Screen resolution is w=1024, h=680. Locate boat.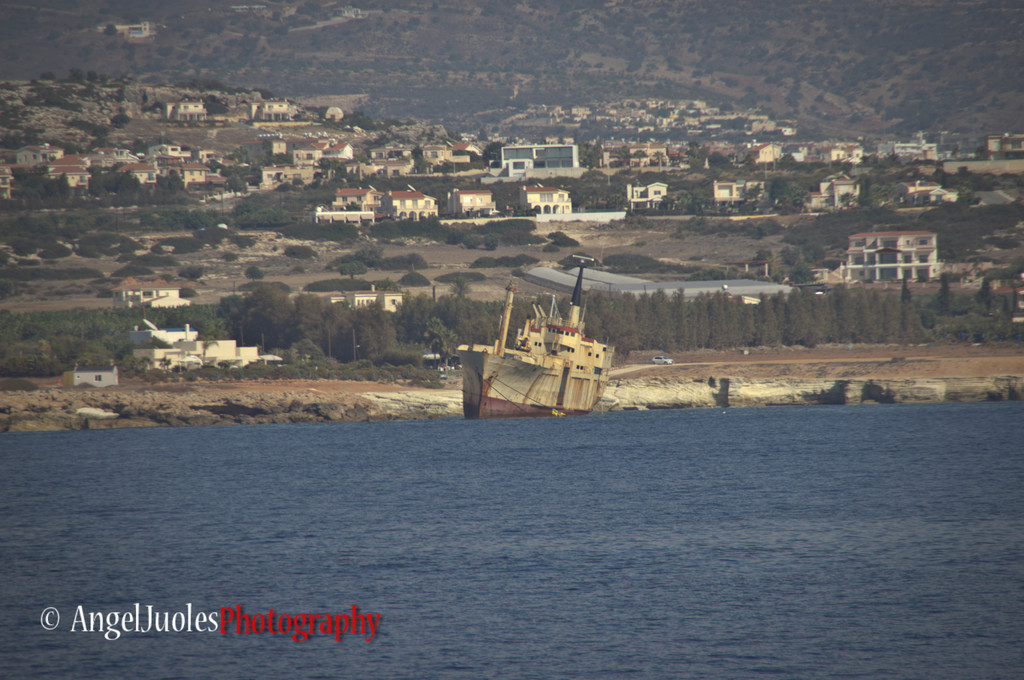
[456,254,634,428].
